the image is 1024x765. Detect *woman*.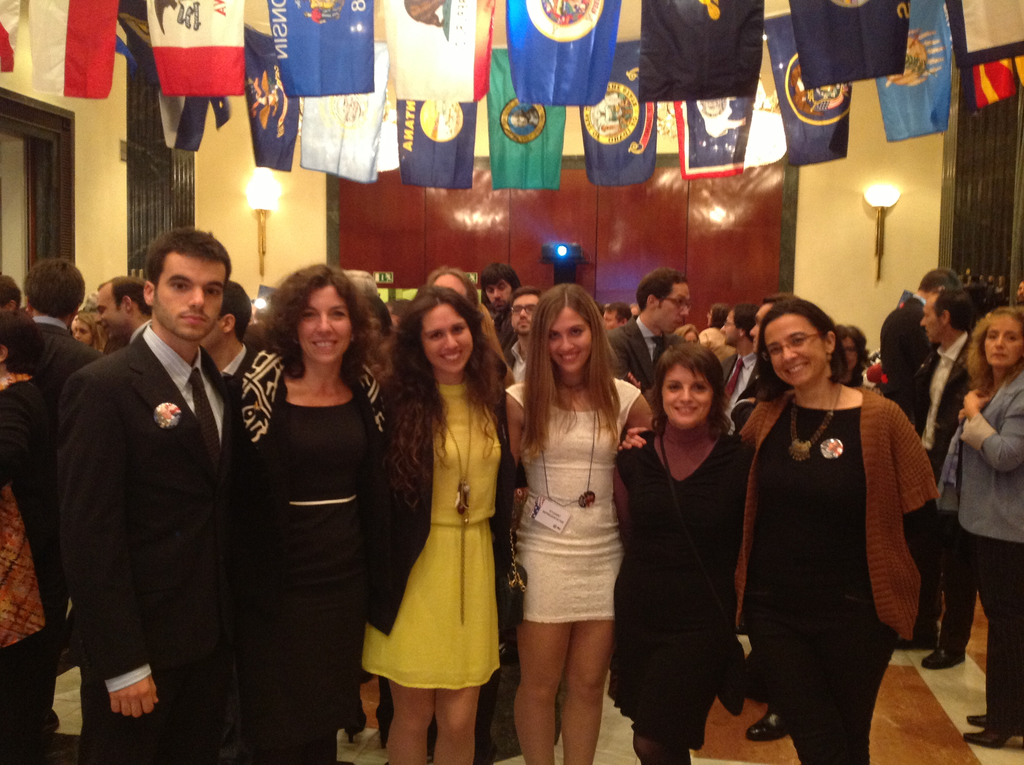
Detection: locate(705, 302, 739, 370).
